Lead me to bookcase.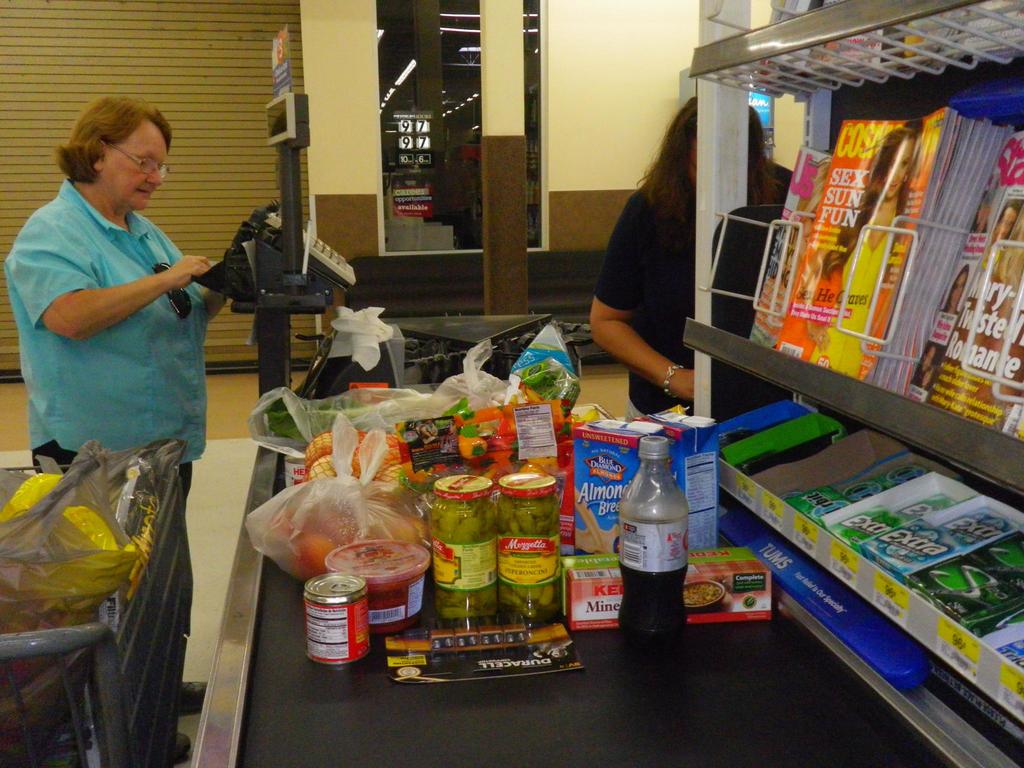
Lead to x1=691, y1=0, x2=1023, y2=757.
